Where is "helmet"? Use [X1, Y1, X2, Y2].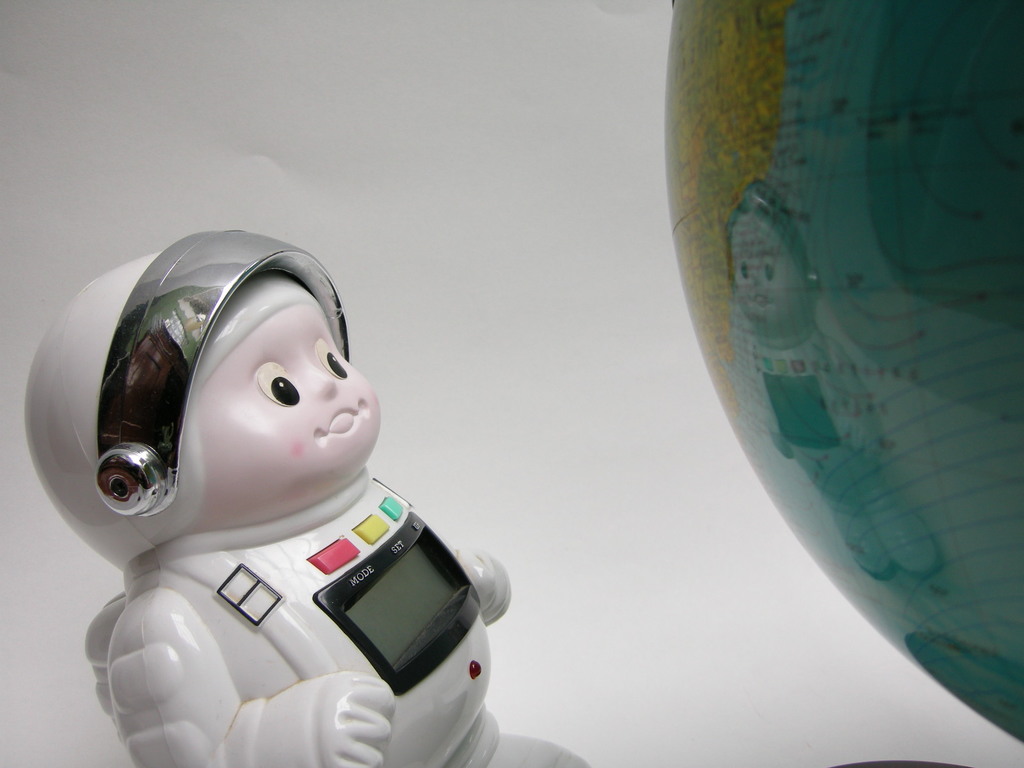
[22, 227, 349, 572].
